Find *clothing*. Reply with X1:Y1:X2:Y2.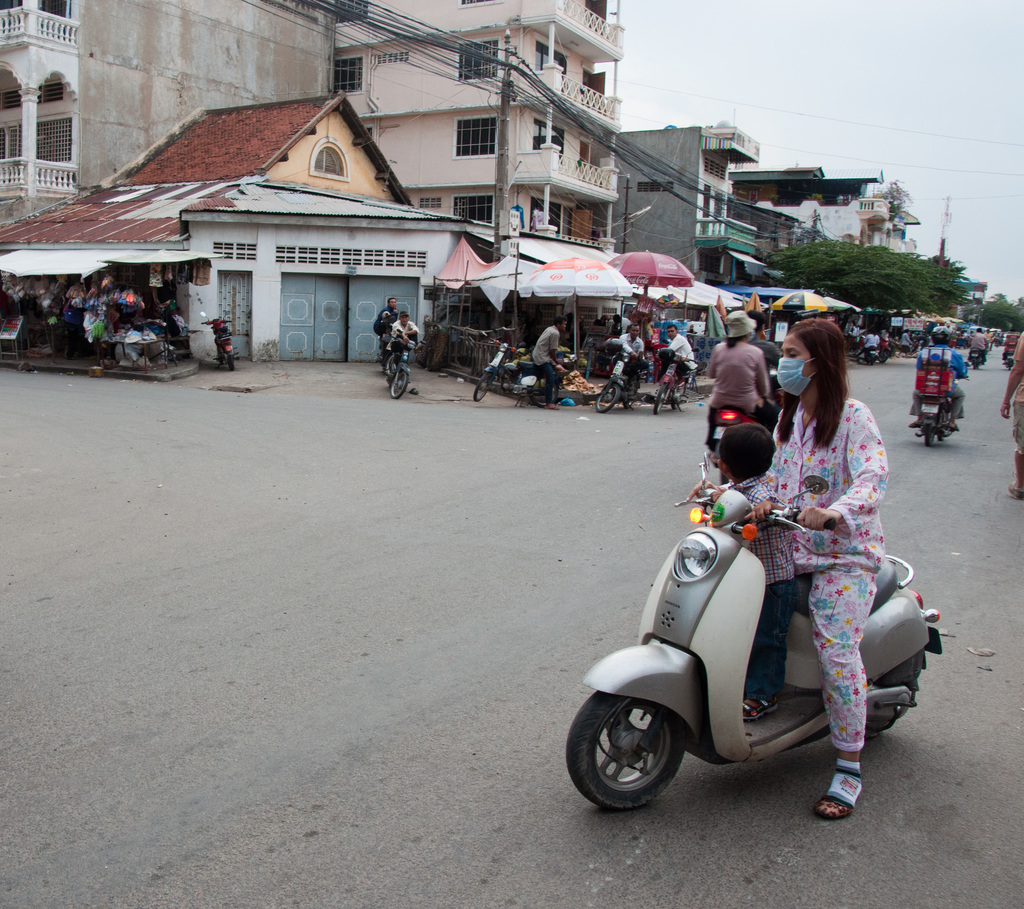
723:488:808:698.
